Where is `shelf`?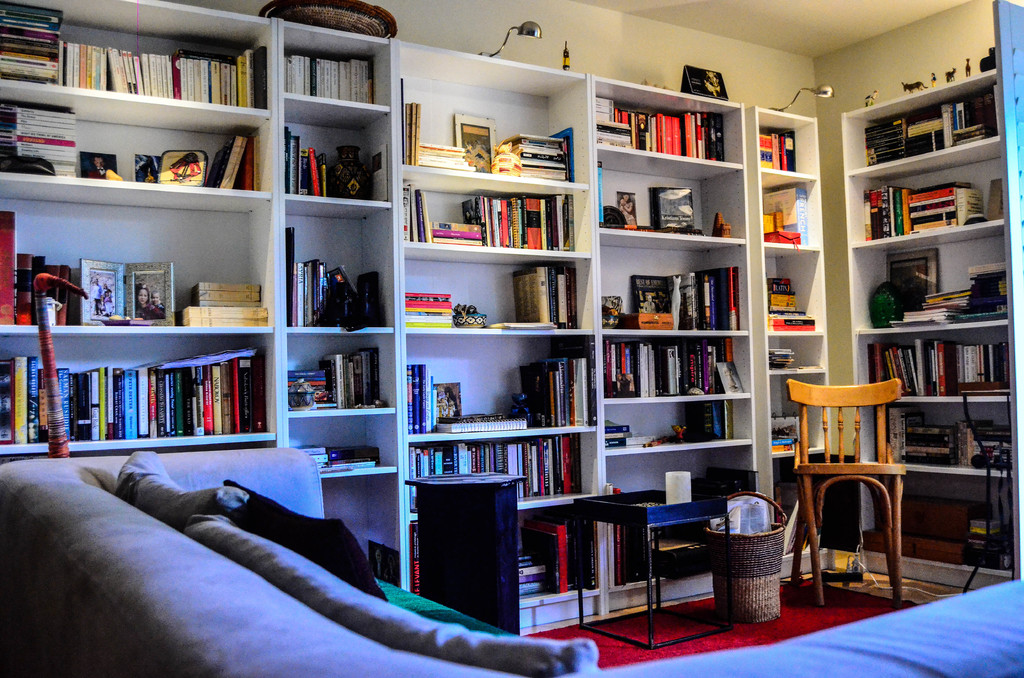
[740,236,823,330].
